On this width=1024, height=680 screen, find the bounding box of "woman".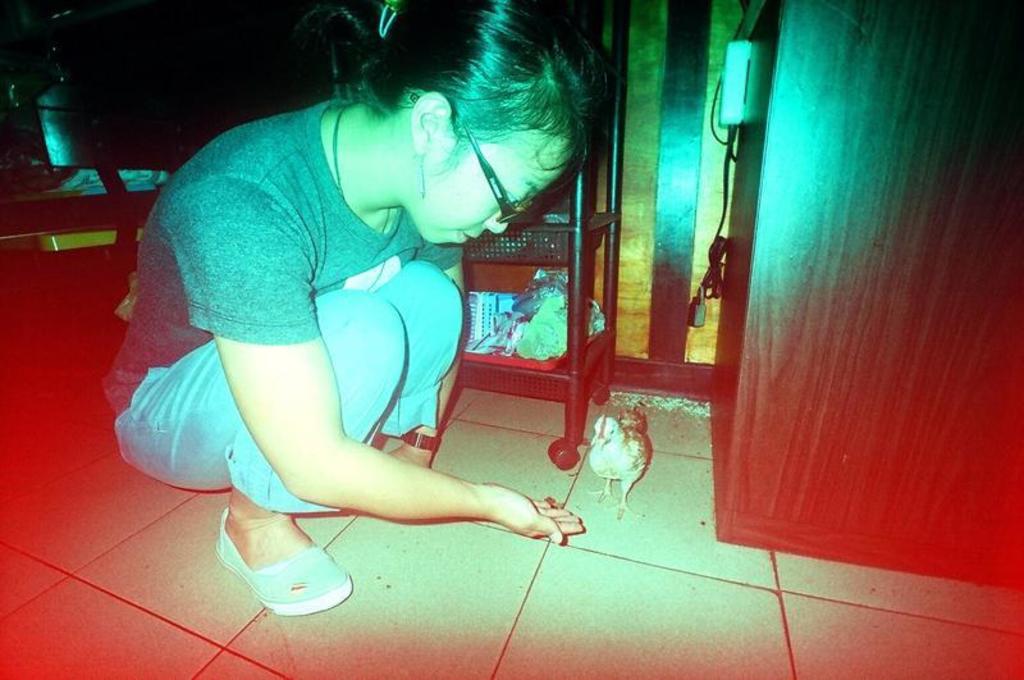
Bounding box: <box>104,61,636,607</box>.
